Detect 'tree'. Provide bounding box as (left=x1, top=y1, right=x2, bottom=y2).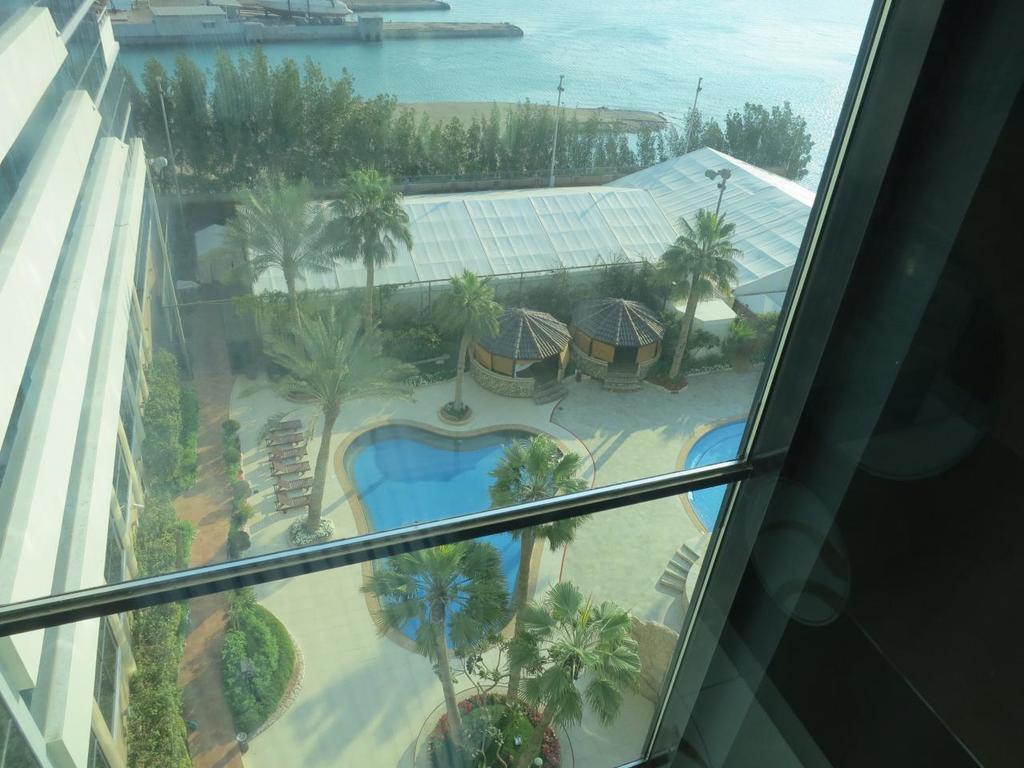
(left=480, top=426, right=594, bottom=642).
